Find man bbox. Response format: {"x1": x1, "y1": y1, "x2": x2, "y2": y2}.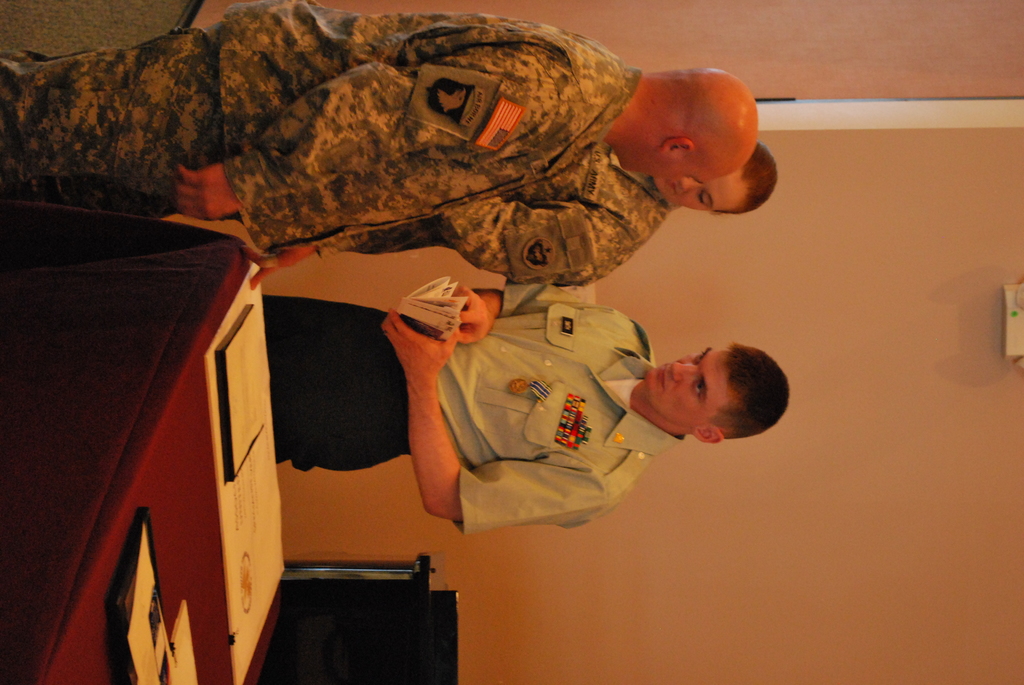
{"x1": 0, "y1": 0, "x2": 763, "y2": 253}.
